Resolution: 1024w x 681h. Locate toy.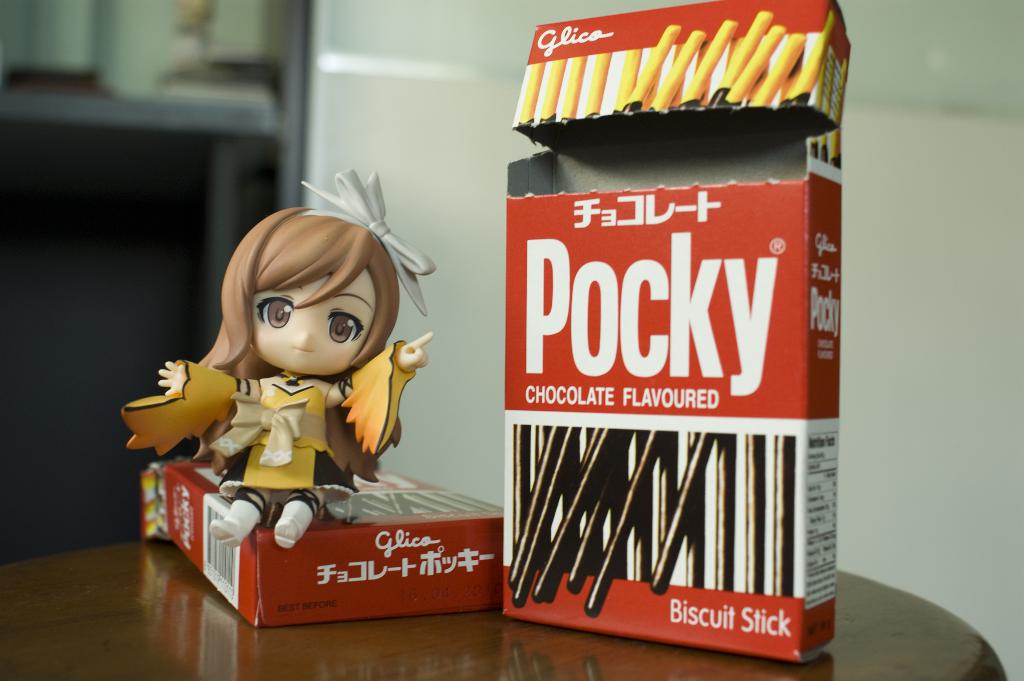
region(136, 204, 446, 571).
